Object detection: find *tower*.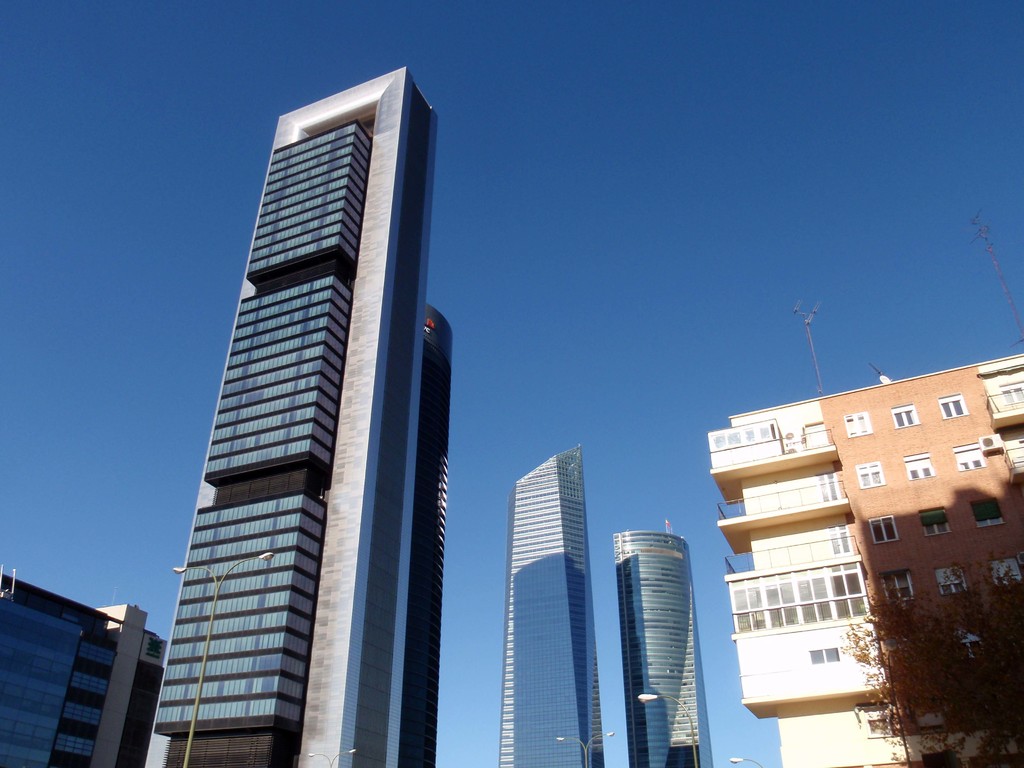
(144, 62, 525, 764).
